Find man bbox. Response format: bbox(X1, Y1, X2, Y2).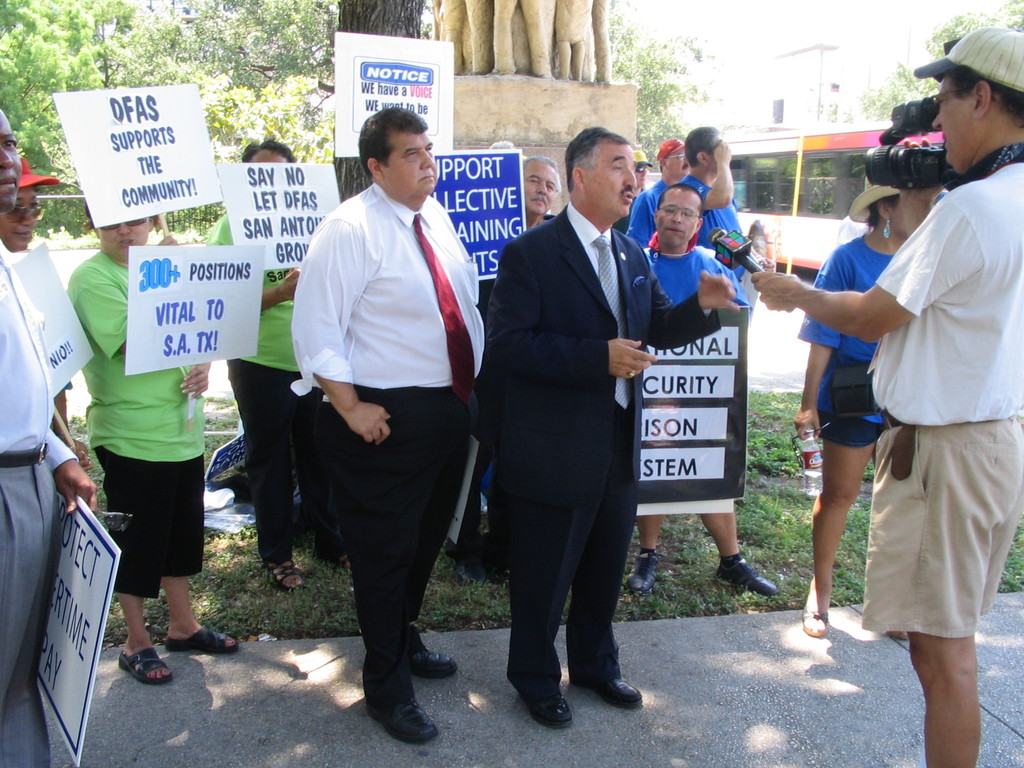
bbox(492, 124, 739, 726).
